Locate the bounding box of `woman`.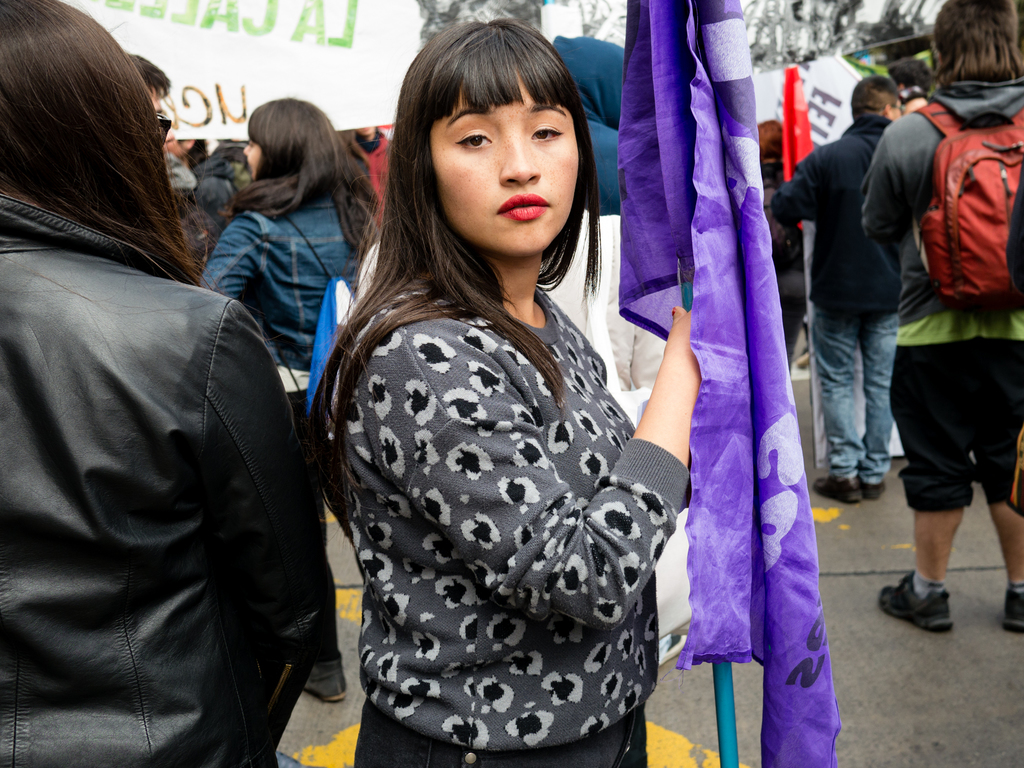
Bounding box: [0, 0, 325, 767].
